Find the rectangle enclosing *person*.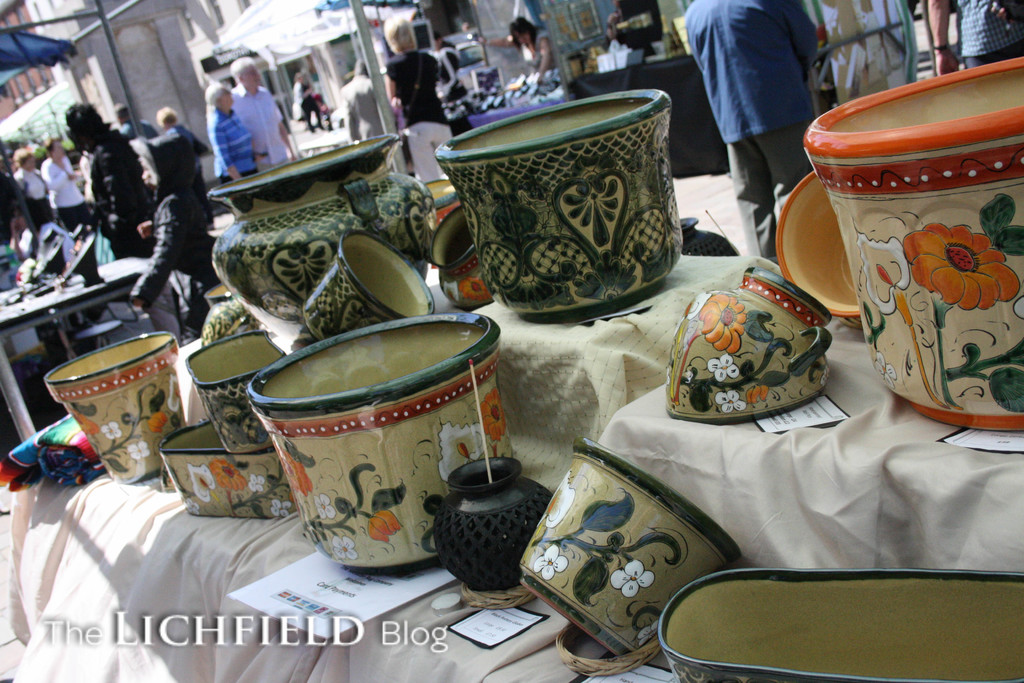
(left=135, top=99, right=214, bottom=222).
